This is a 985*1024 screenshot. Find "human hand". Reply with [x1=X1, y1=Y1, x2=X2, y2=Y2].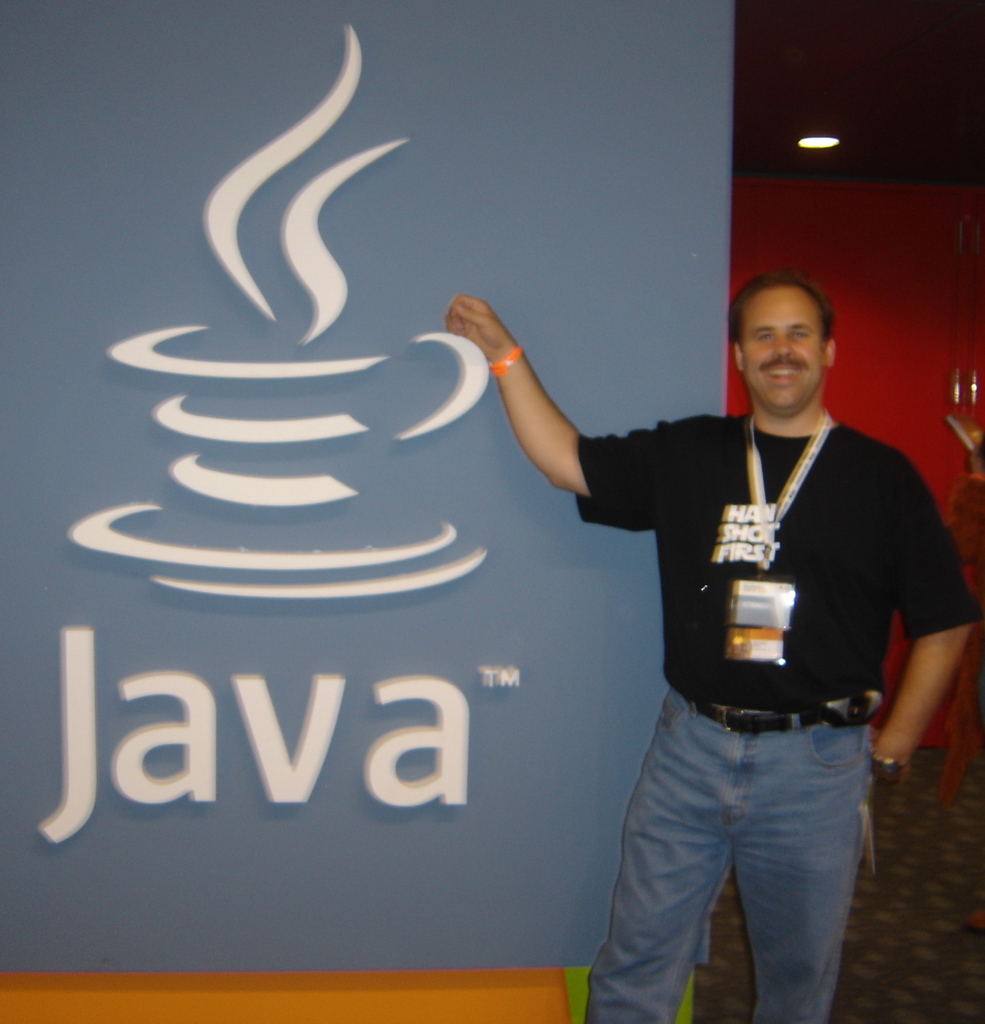
[x1=451, y1=294, x2=565, y2=416].
